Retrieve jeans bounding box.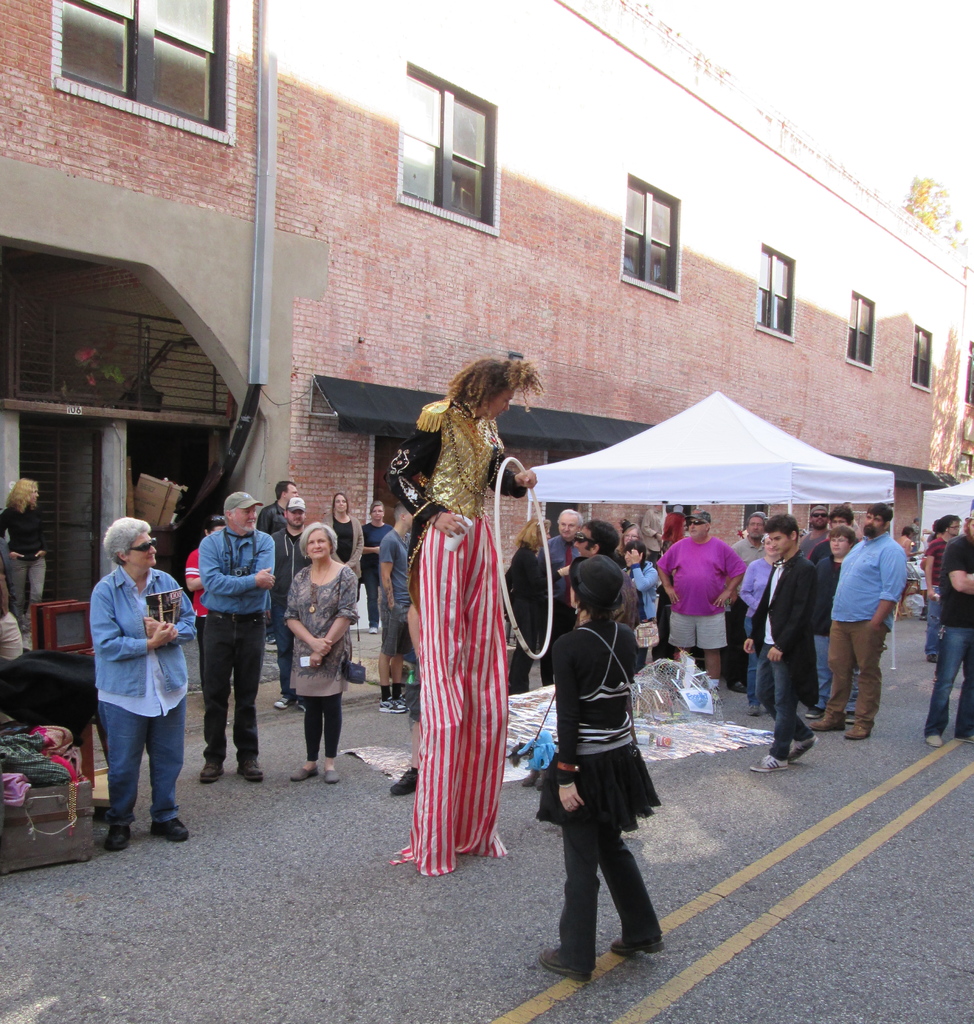
Bounding box: (102,685,183,847).
